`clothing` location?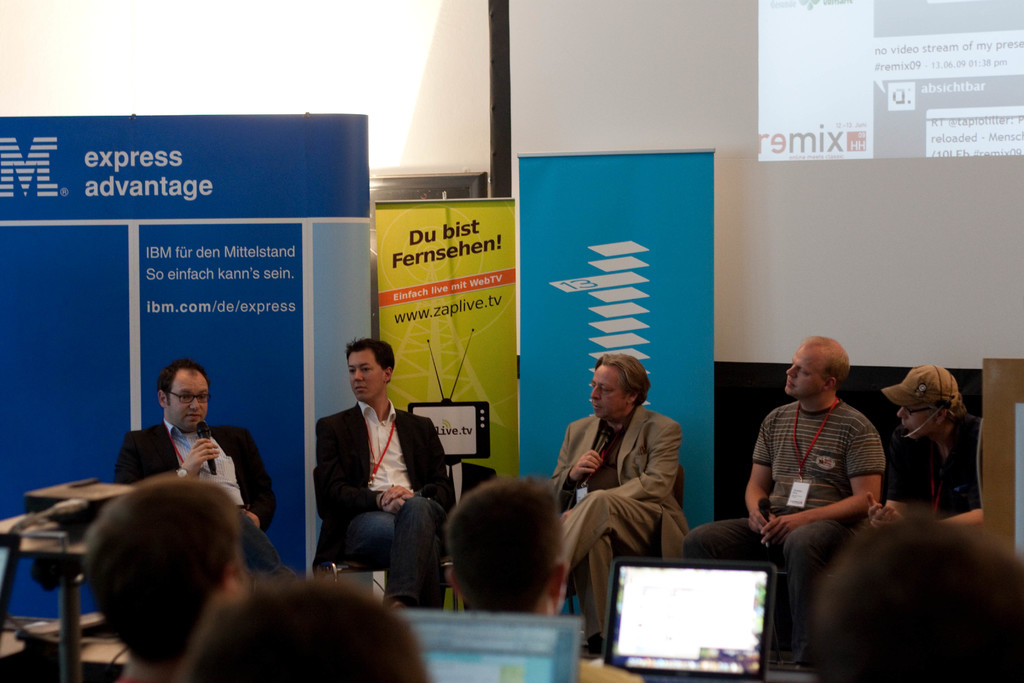
111, 416, 299, 580
